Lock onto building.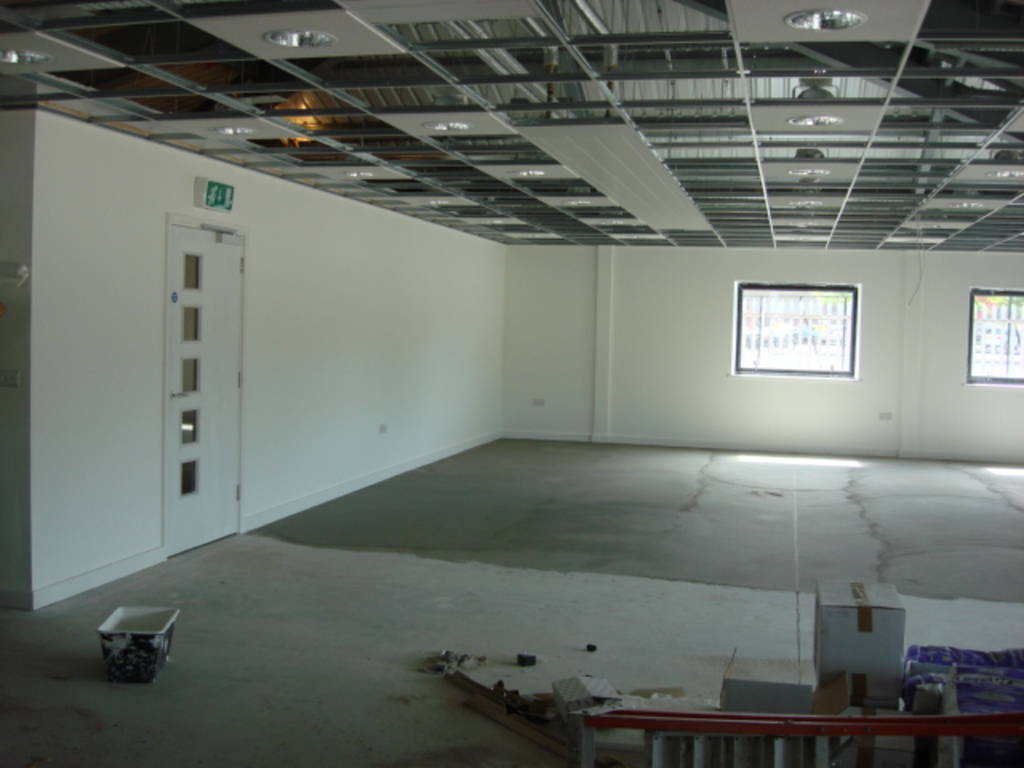
Locked: box(0, 0, 1022, 766).
